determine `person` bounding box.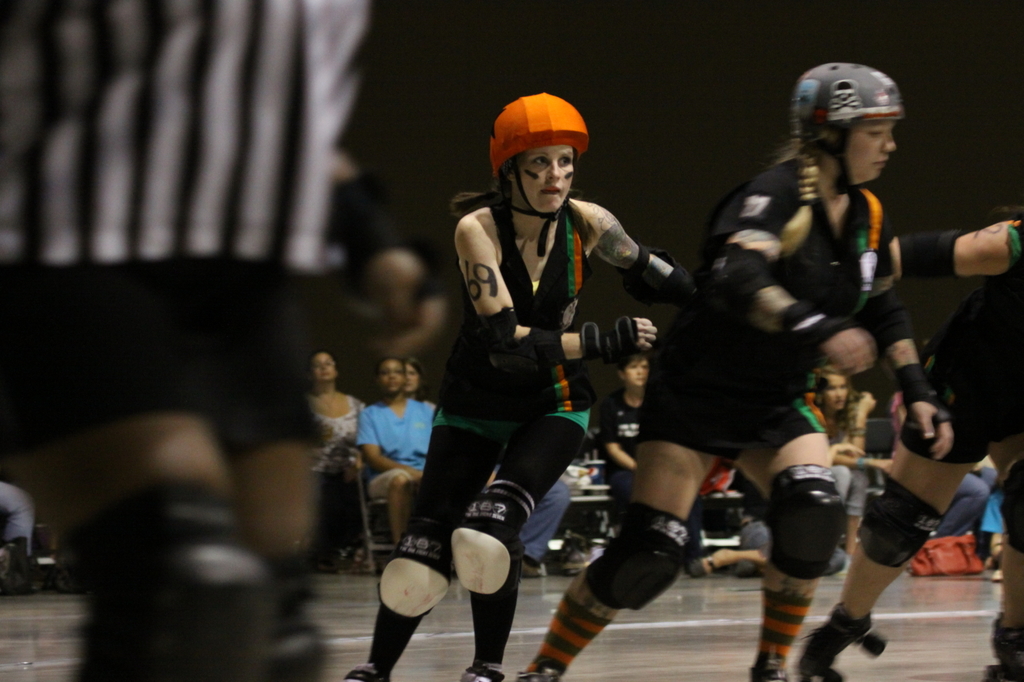
Determined: pyautogui.locateOnScreen(364, 357, 435, 551).
